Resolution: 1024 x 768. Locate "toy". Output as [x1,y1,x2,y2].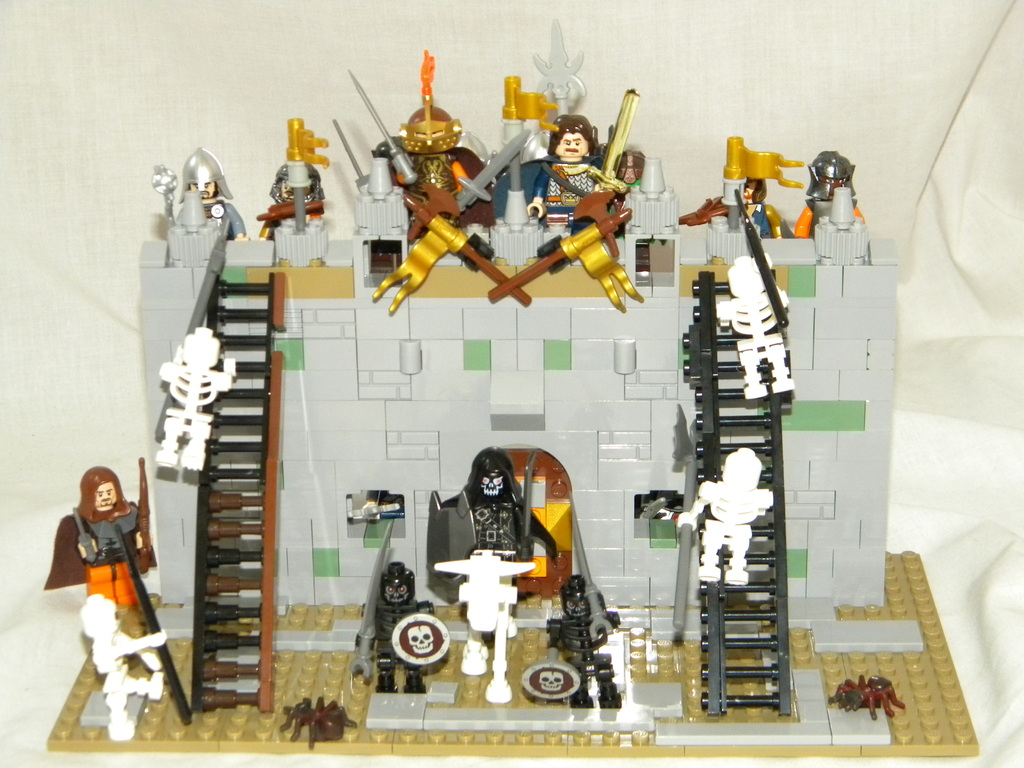
[543,516,634,710].
